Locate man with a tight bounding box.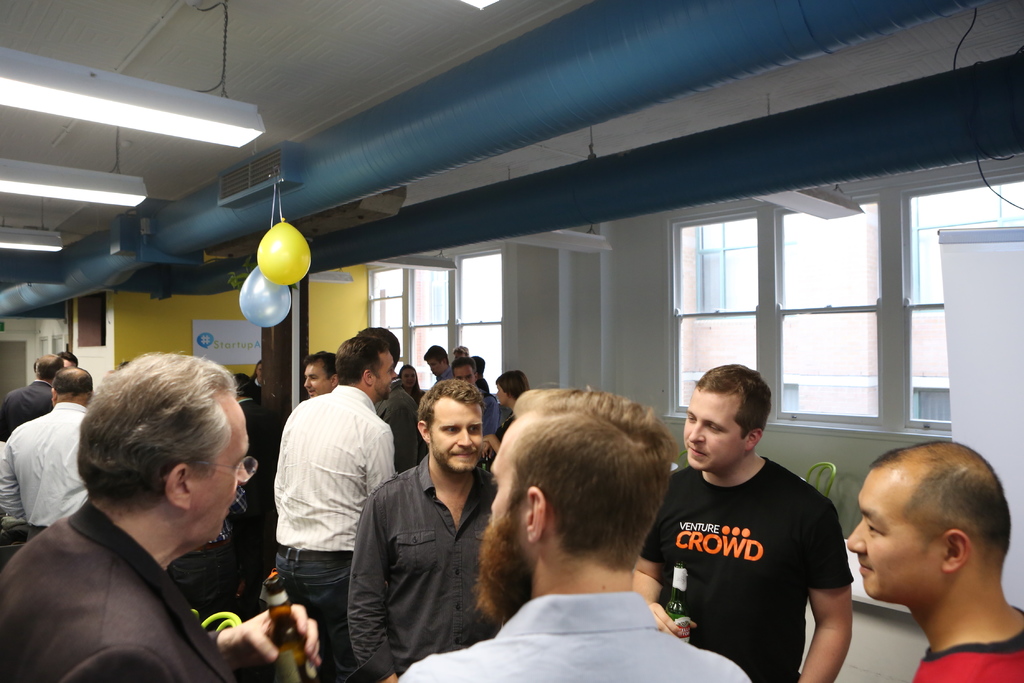
x1=456 y1=362 x2=485 y2=382.
